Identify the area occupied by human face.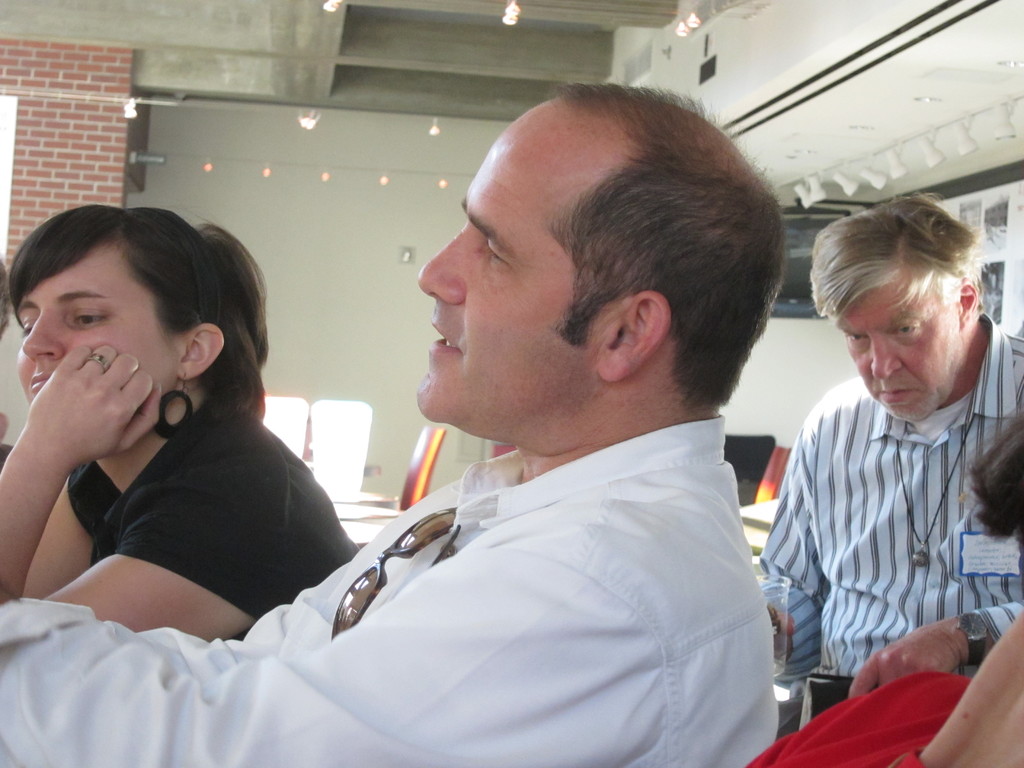
Area: Rect(831, 280, 963, 420).
